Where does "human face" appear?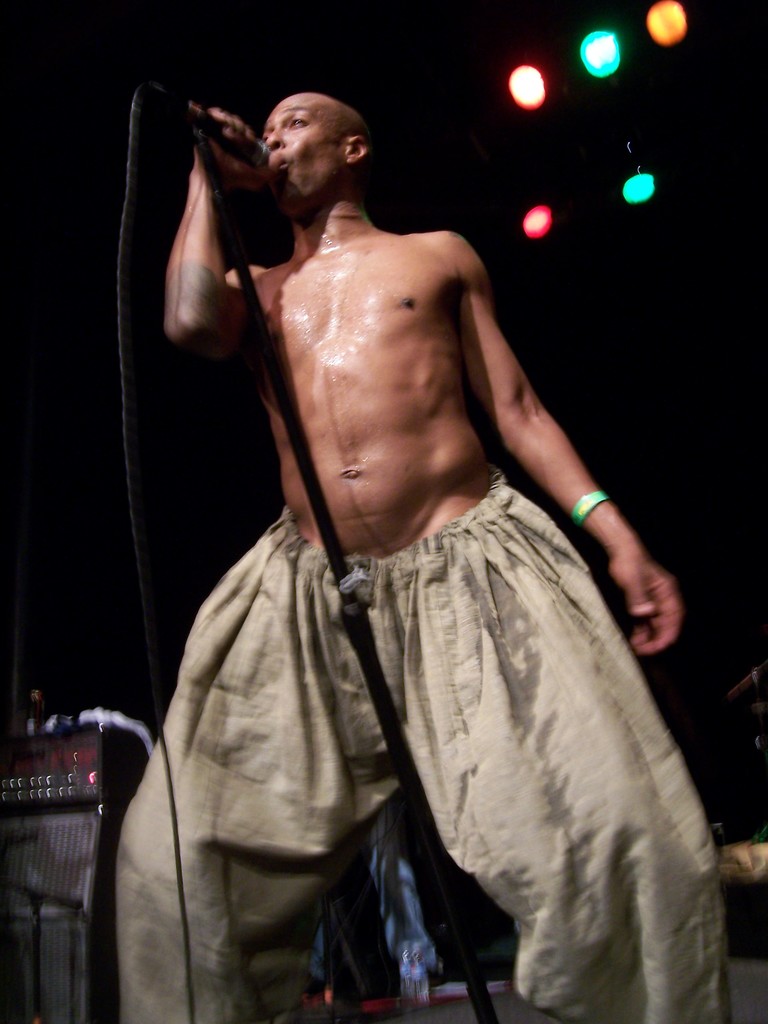
Appears at bbox=[261, 97, 343, 211].
